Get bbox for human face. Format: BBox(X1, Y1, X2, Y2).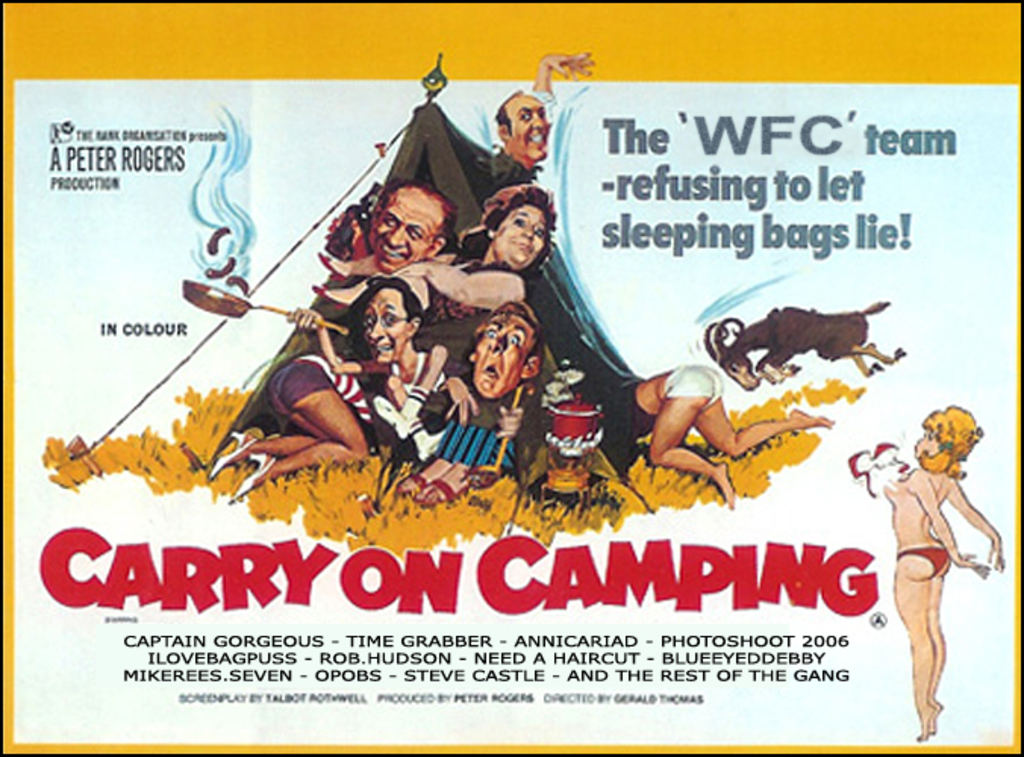
BBox(365, 286, 406, 366).
